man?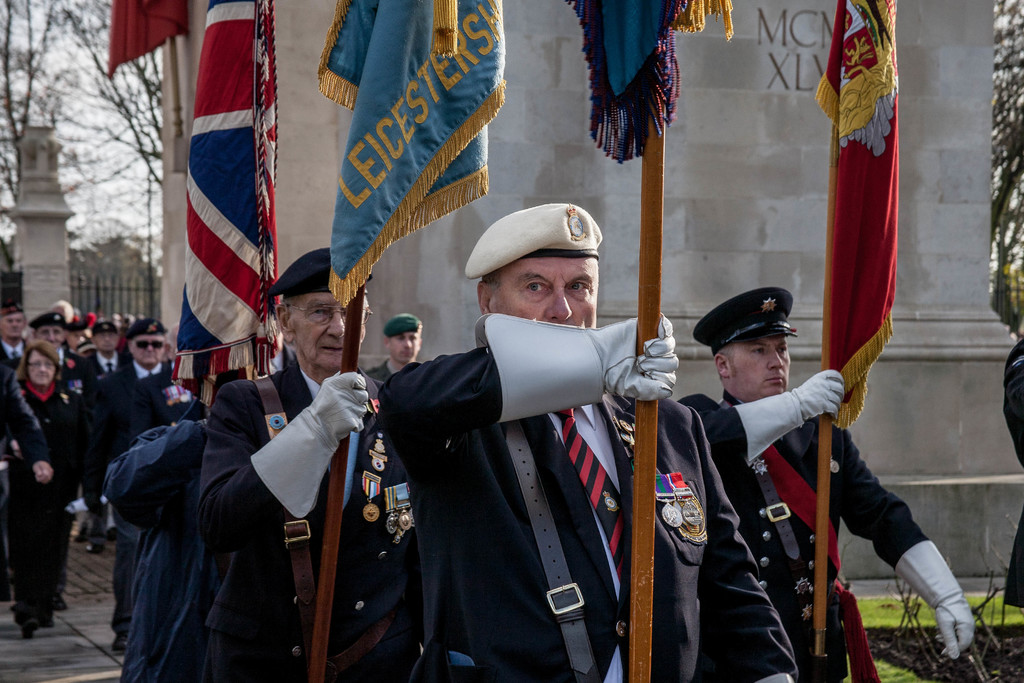
locate(0, 295, 29, 378)
